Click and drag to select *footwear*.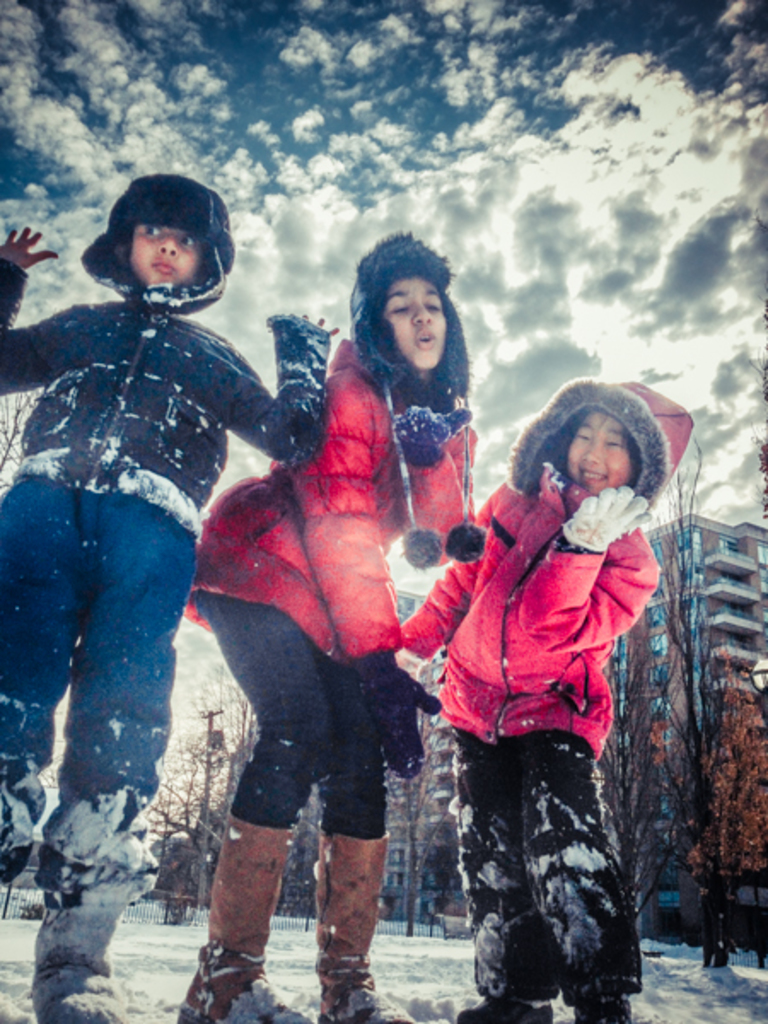
Selection: {"x1": 191, "y1": 814, "x2": 309, "y2": 1022}.
